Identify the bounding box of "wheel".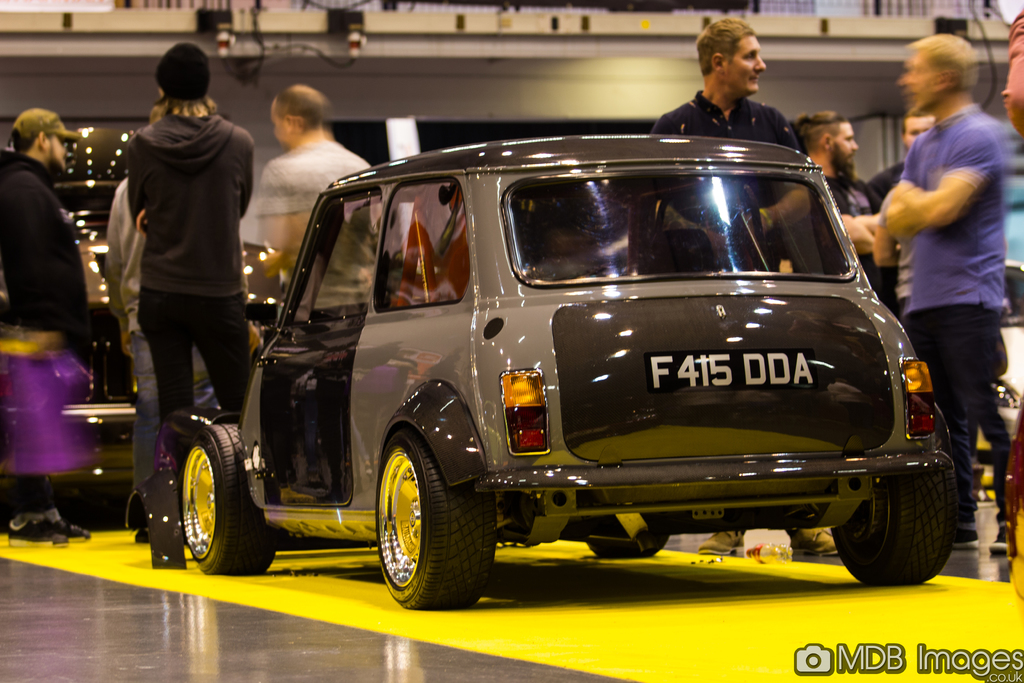
bbox=(589, 533, 669, 559).
